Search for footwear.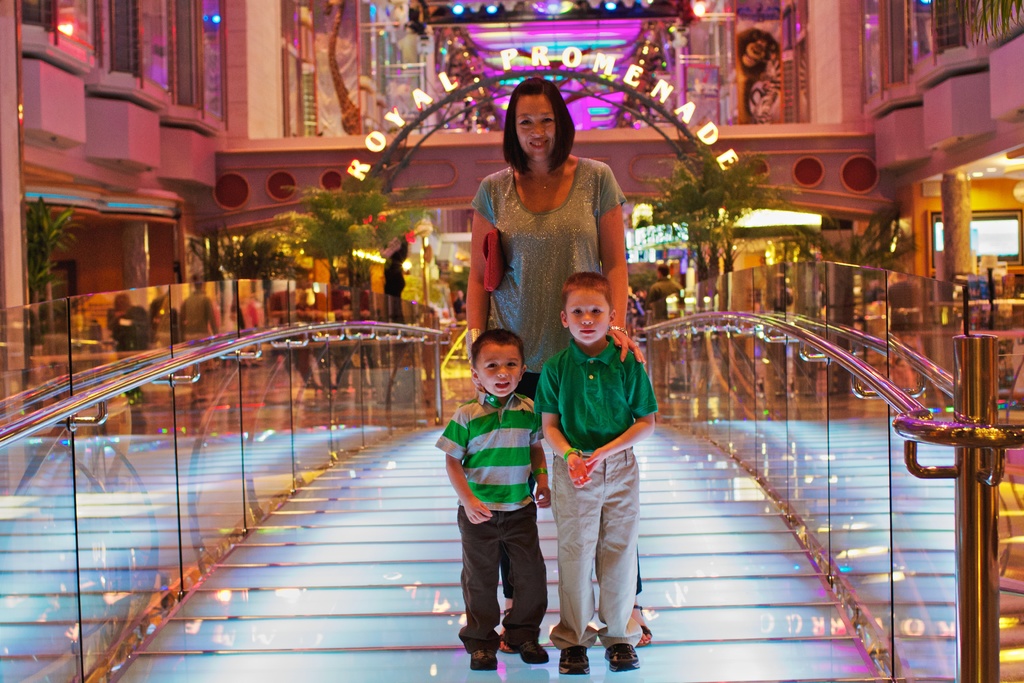
Found at (462, 644, 496, 673).
